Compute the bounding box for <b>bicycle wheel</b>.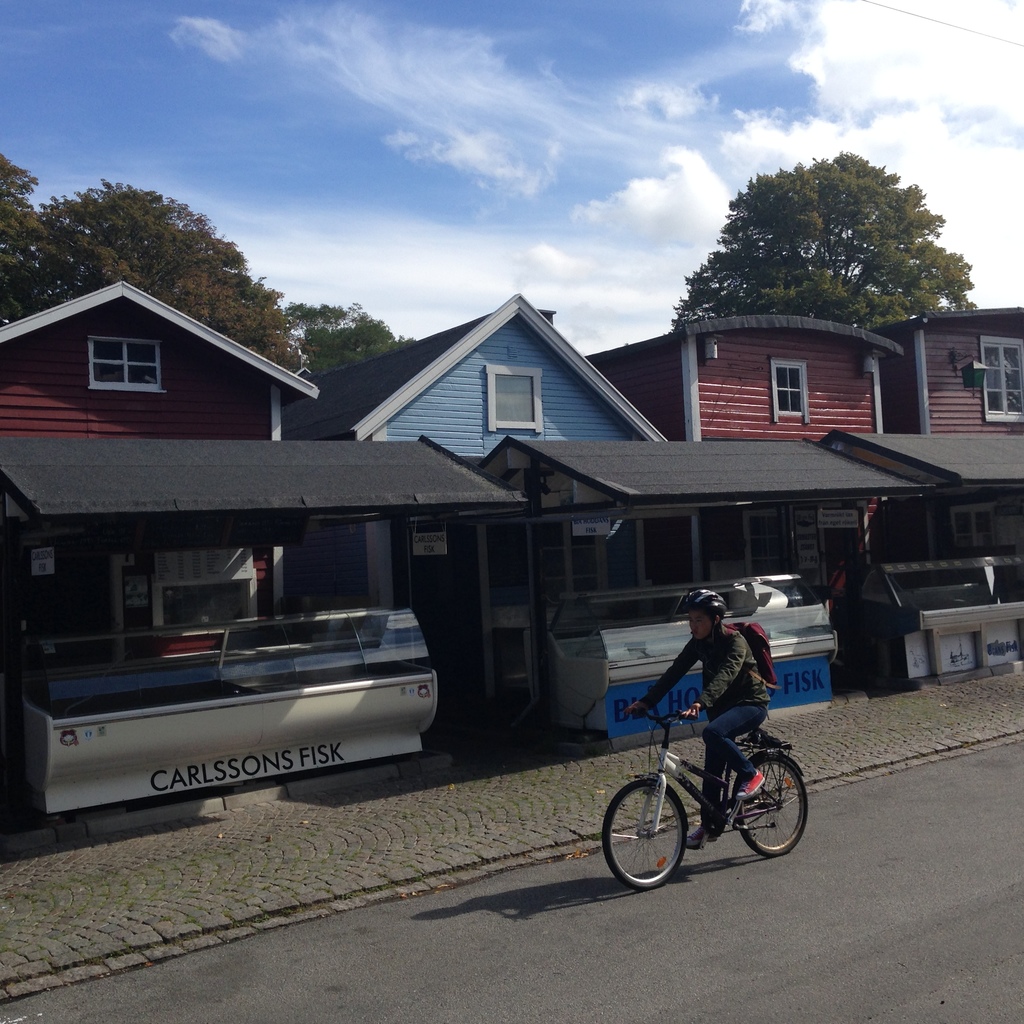
600 775 691 888.
